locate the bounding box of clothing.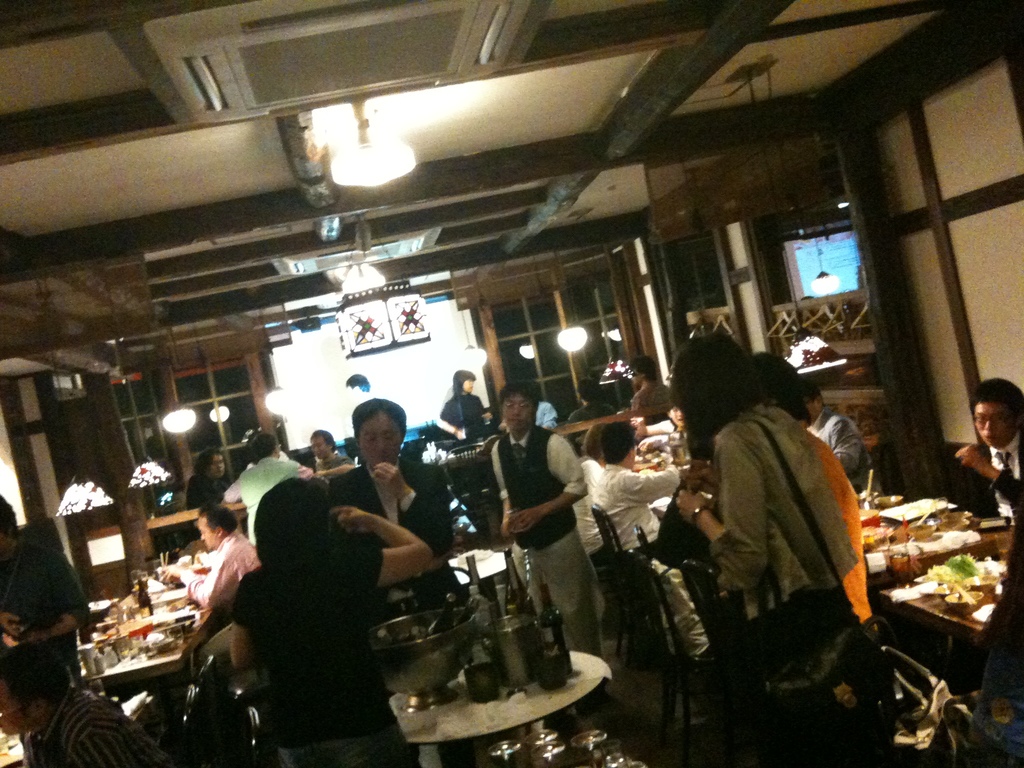
Bounding box: crop(563, 397, 618, 424).
